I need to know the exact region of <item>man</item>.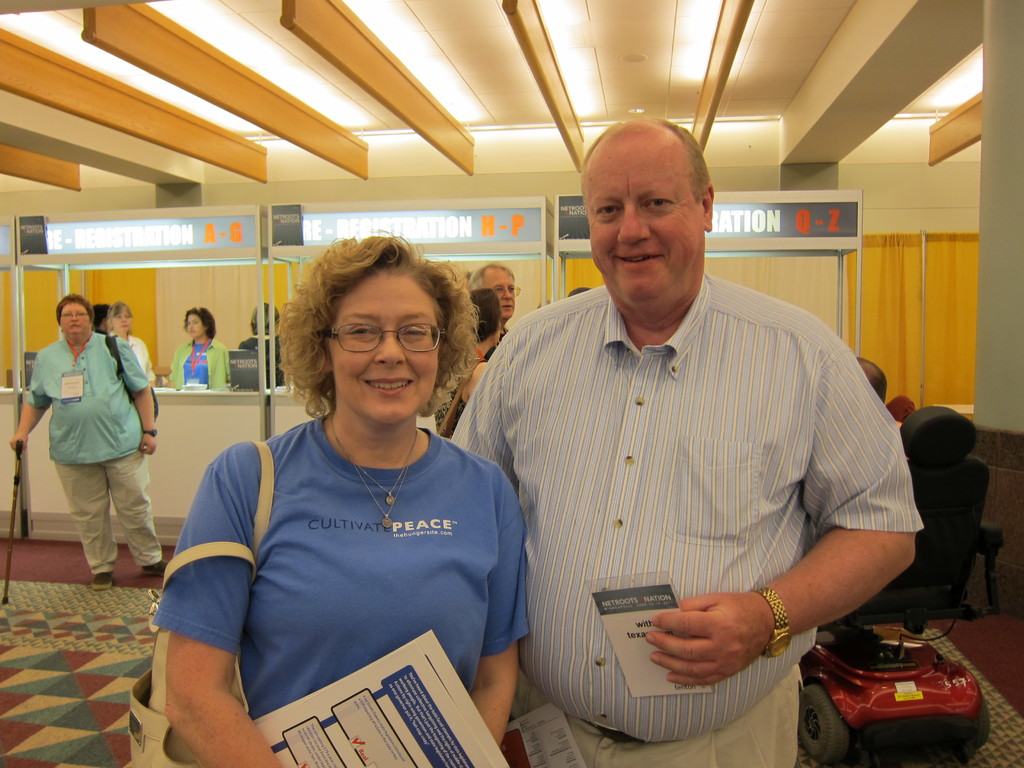
Region: (x1=452, y1=126, x2=920, y2=751).
